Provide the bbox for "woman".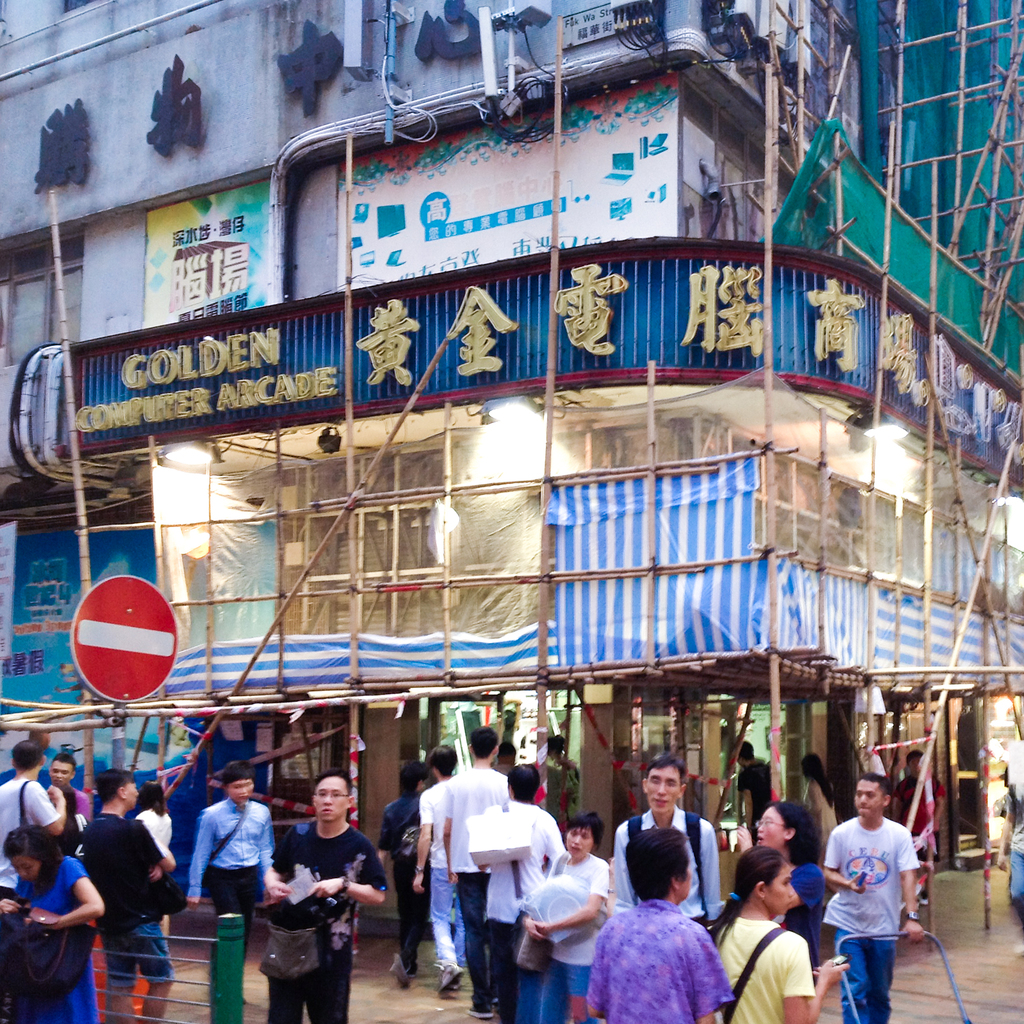
<box>801,752,841,873</box>.
